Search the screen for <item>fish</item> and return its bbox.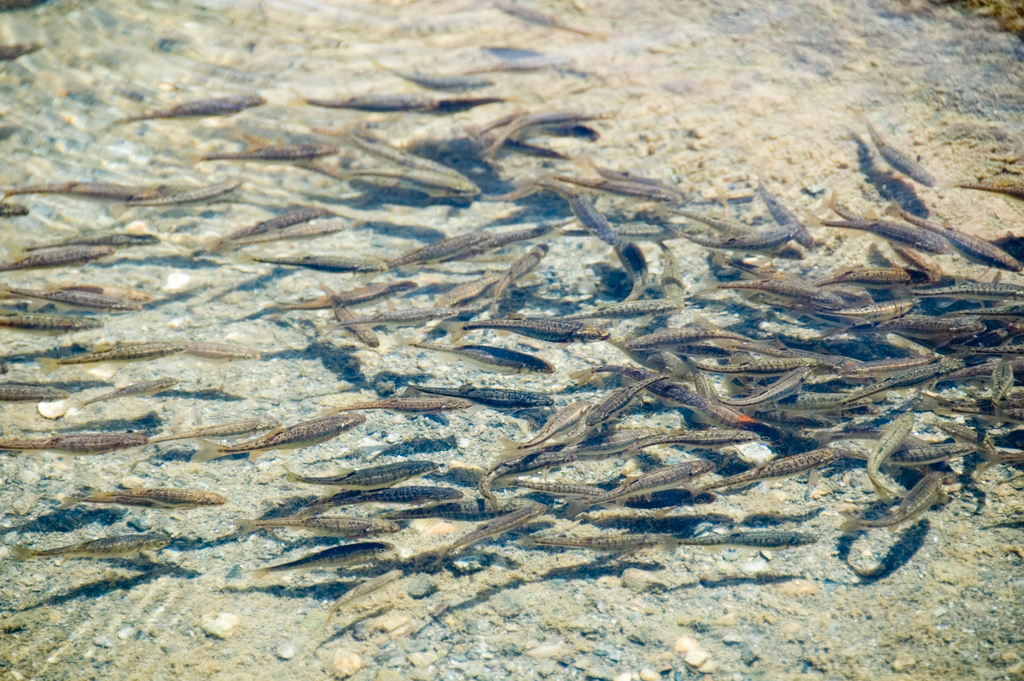
Found: crop(510, 477, 607, 504).
